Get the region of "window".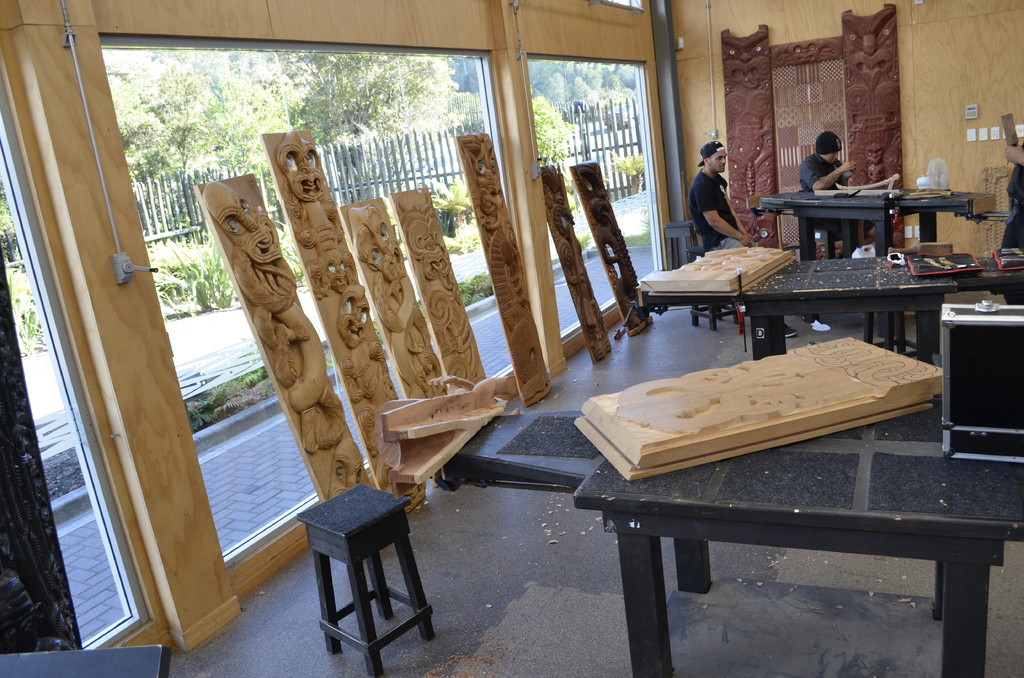
x1=528 y1=56 x2=658 y2=331.
